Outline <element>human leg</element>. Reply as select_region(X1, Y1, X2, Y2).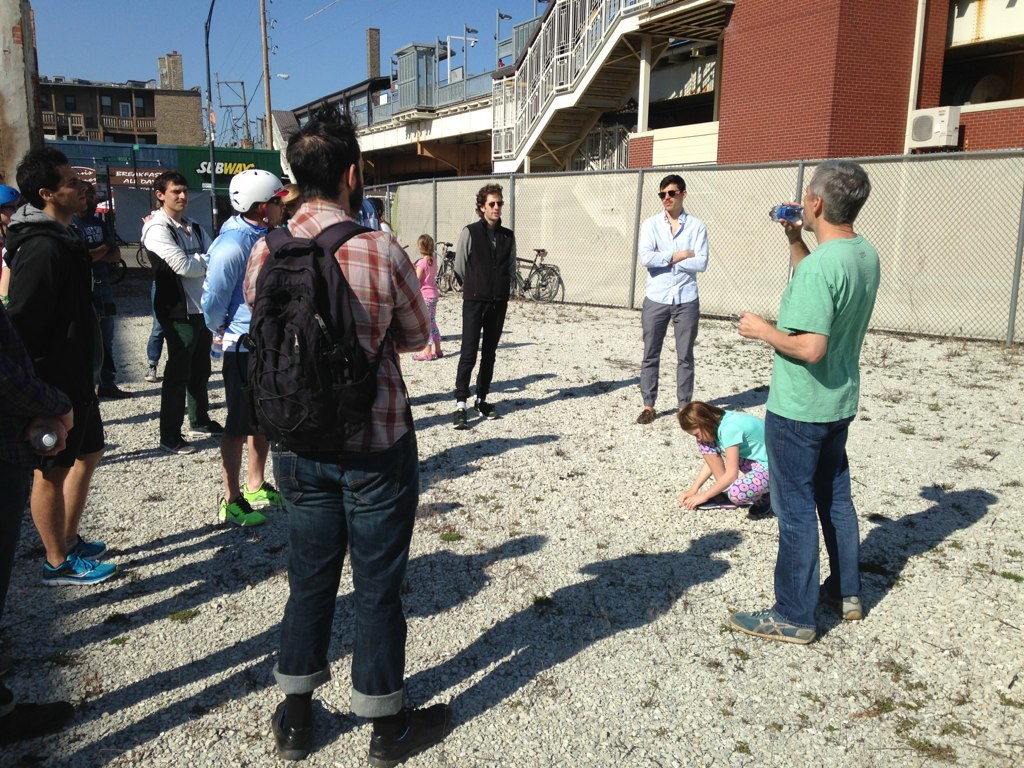
select_region(155, 317, 196, 453).
